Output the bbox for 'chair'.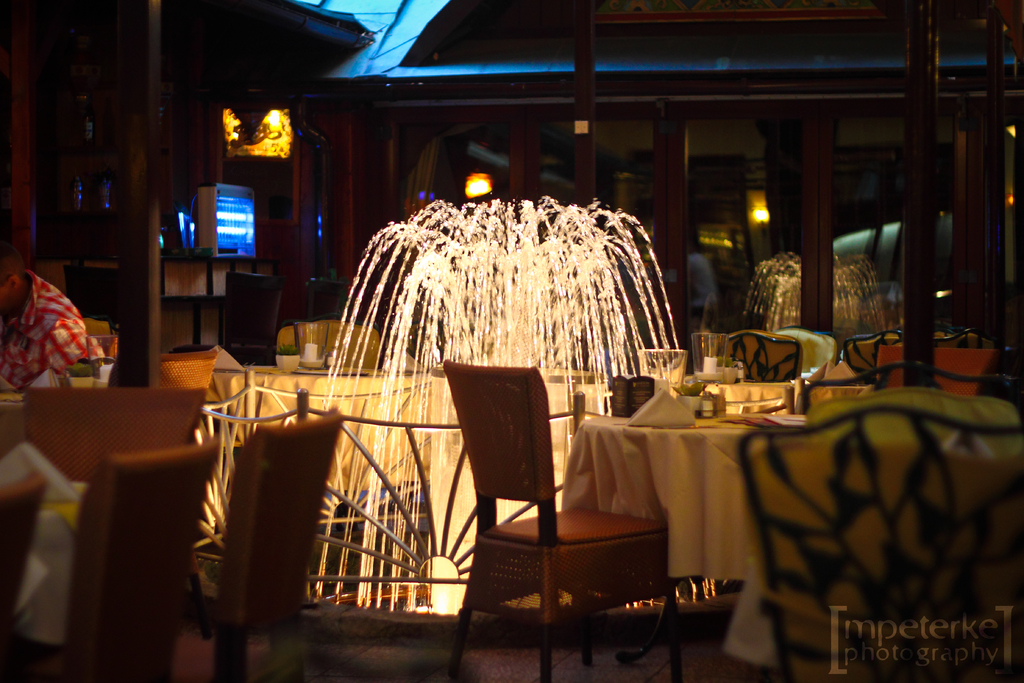
25 429 220 682.
